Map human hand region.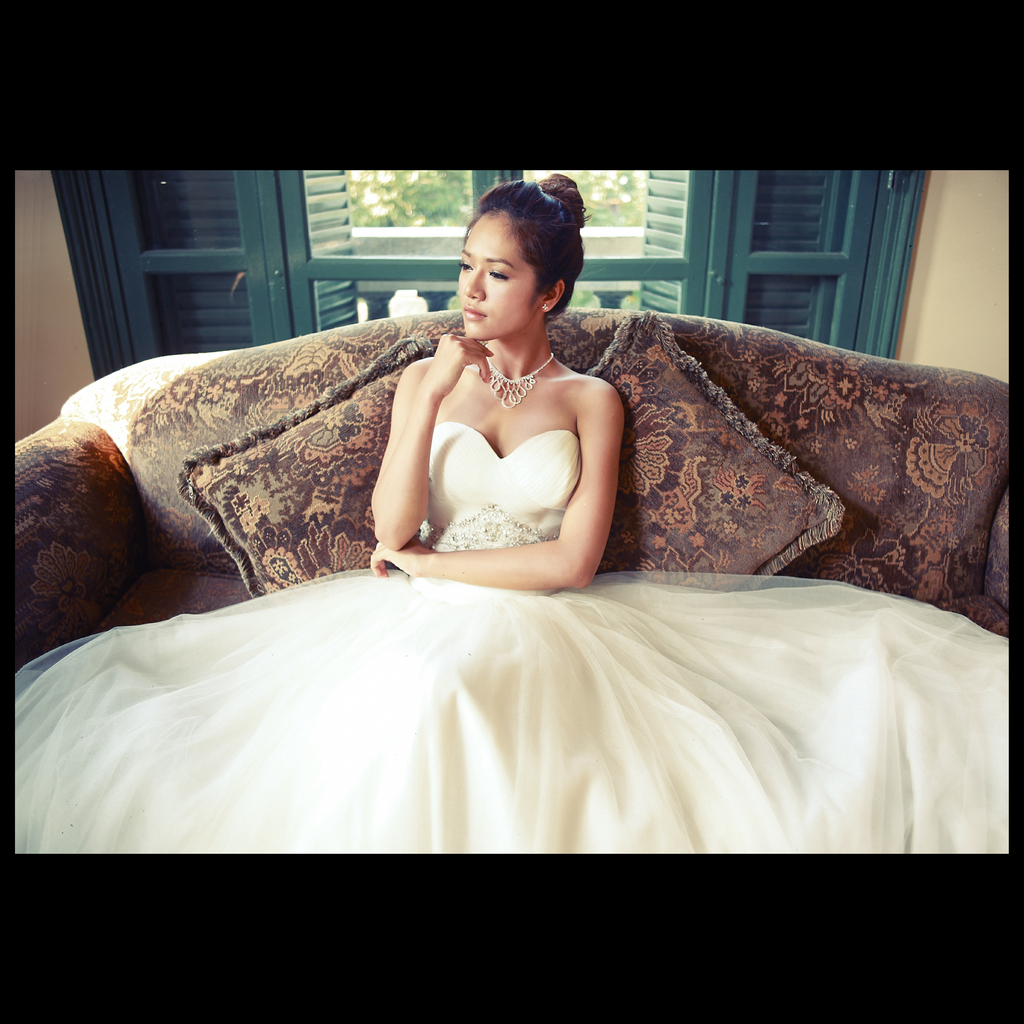
Mapped to detection(365, 536, 428, 581).
